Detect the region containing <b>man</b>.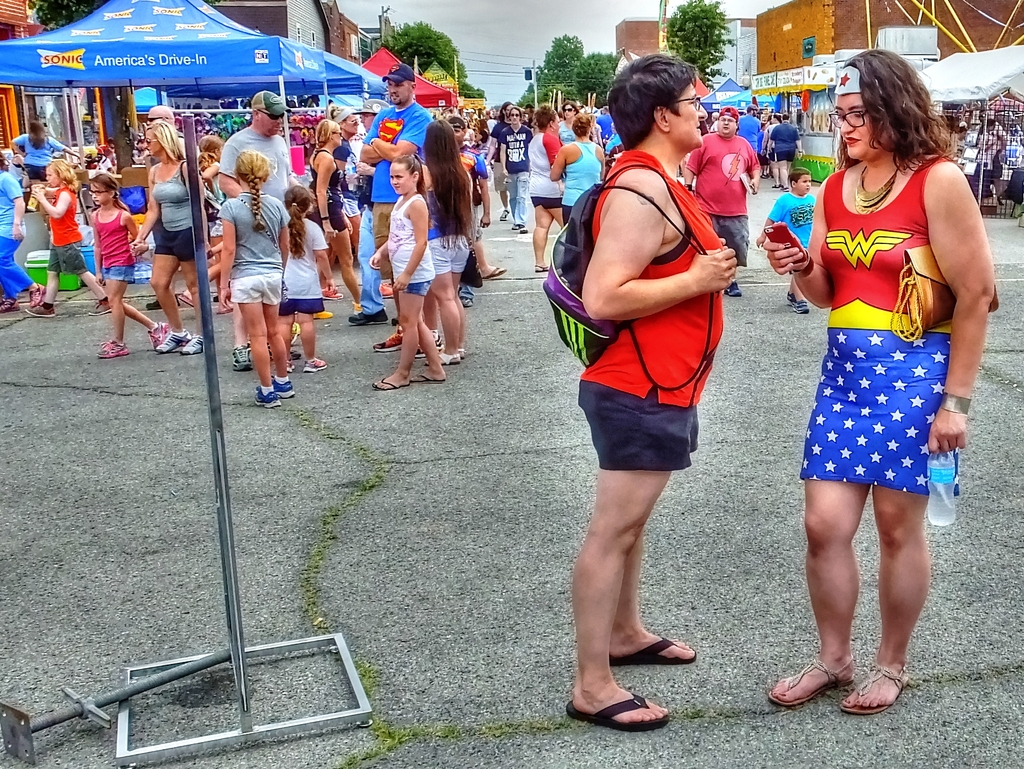
738 104 760 156.
